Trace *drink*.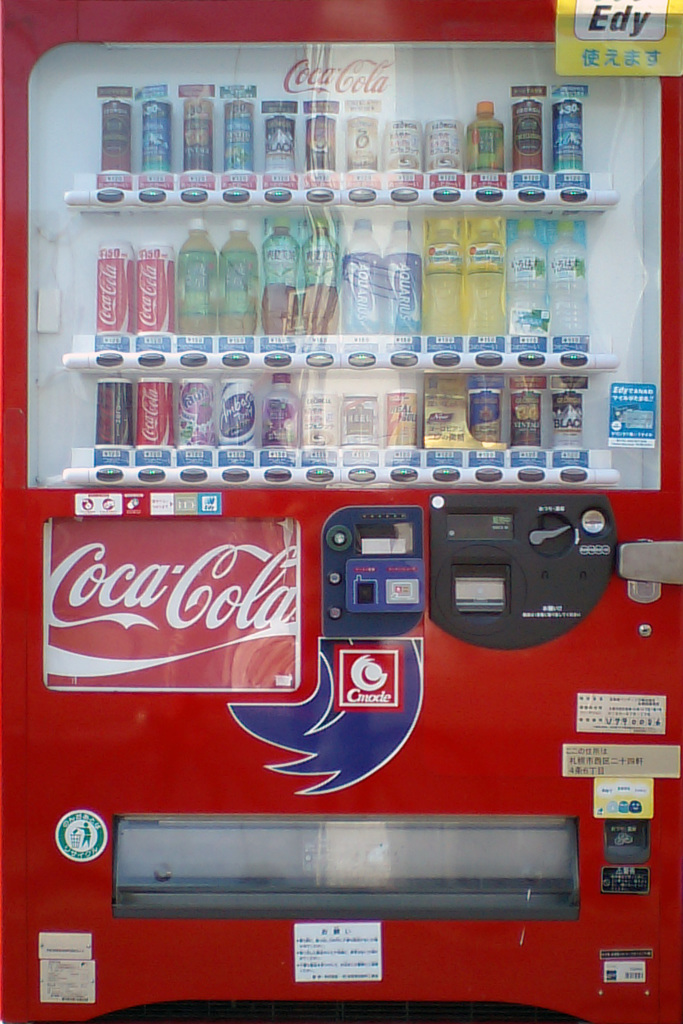
Traced to [465,102,509,176].
